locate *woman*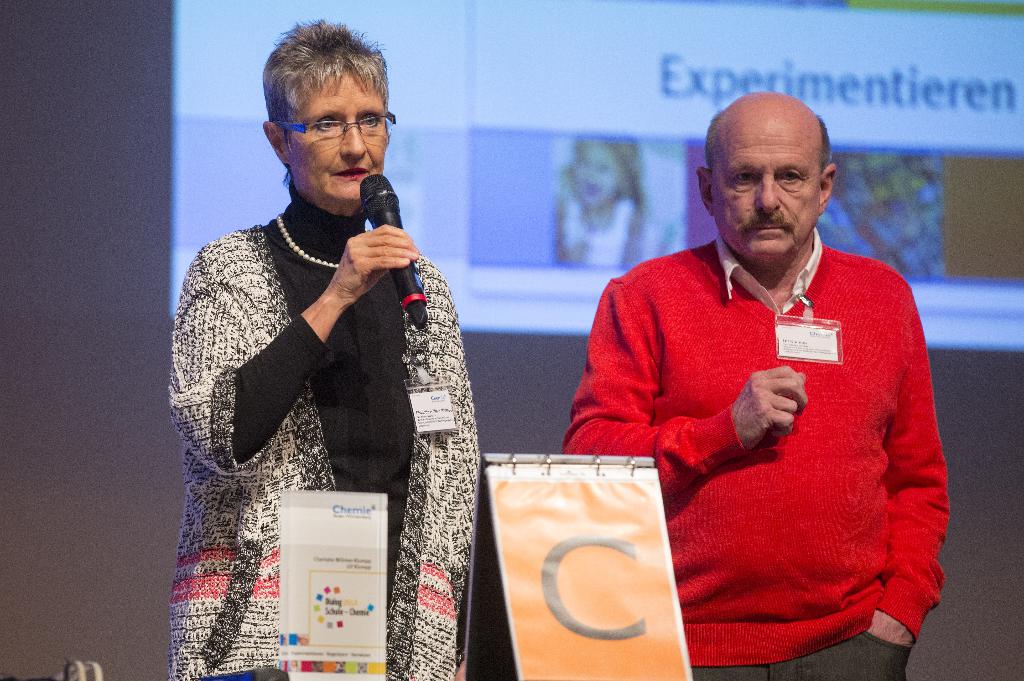
detection(554, 138, 648, 266)
